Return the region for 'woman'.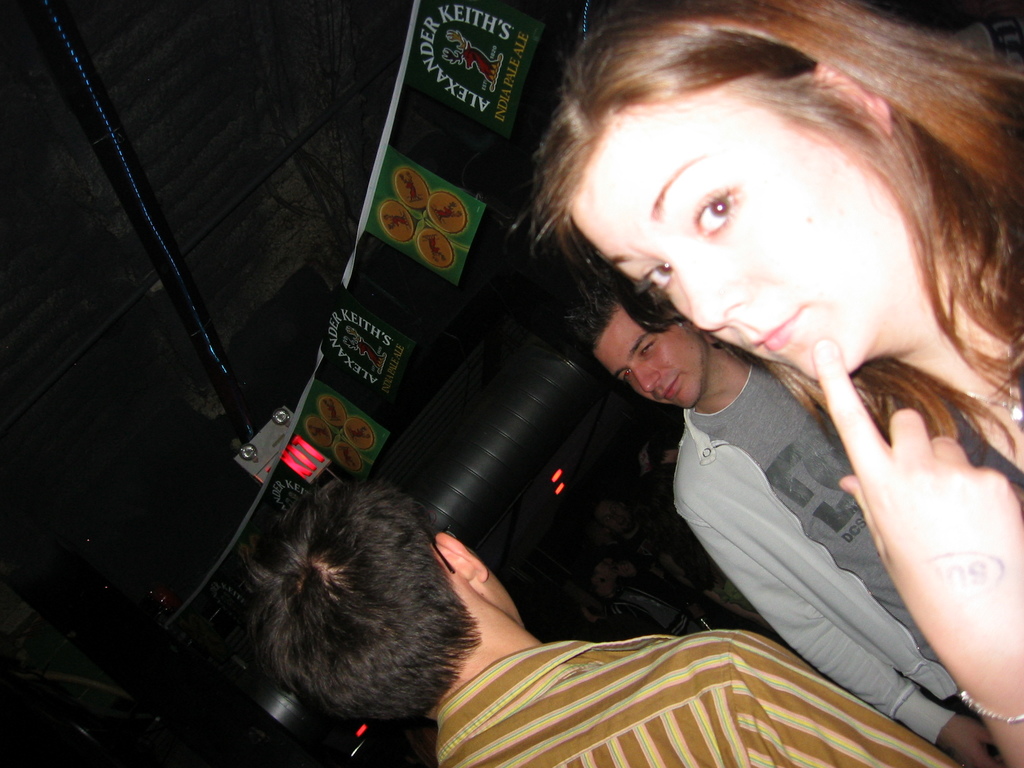
525,0,1023,764.
